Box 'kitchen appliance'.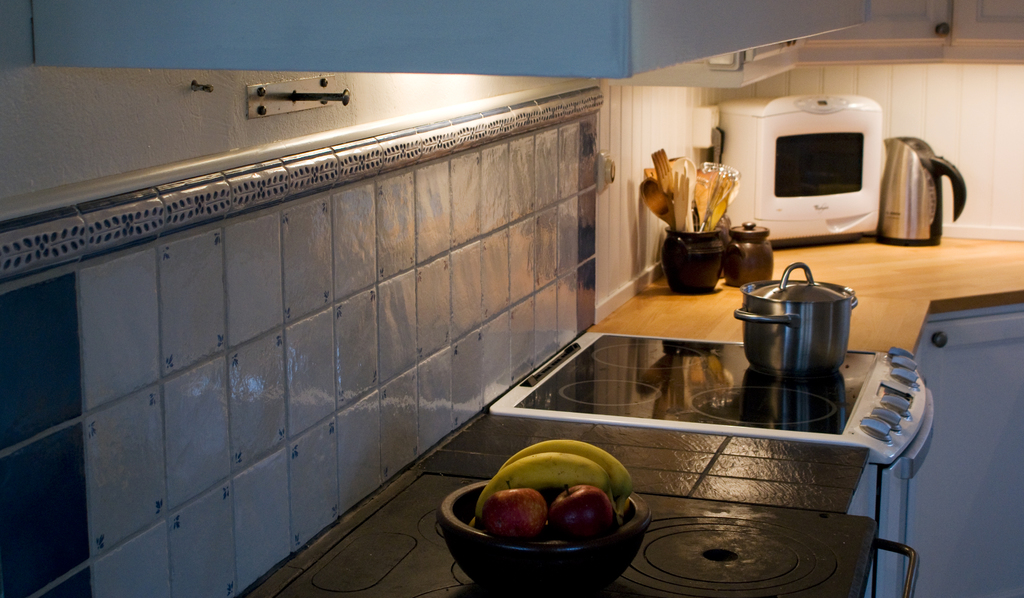
<box>717,89,884,236</box>.
